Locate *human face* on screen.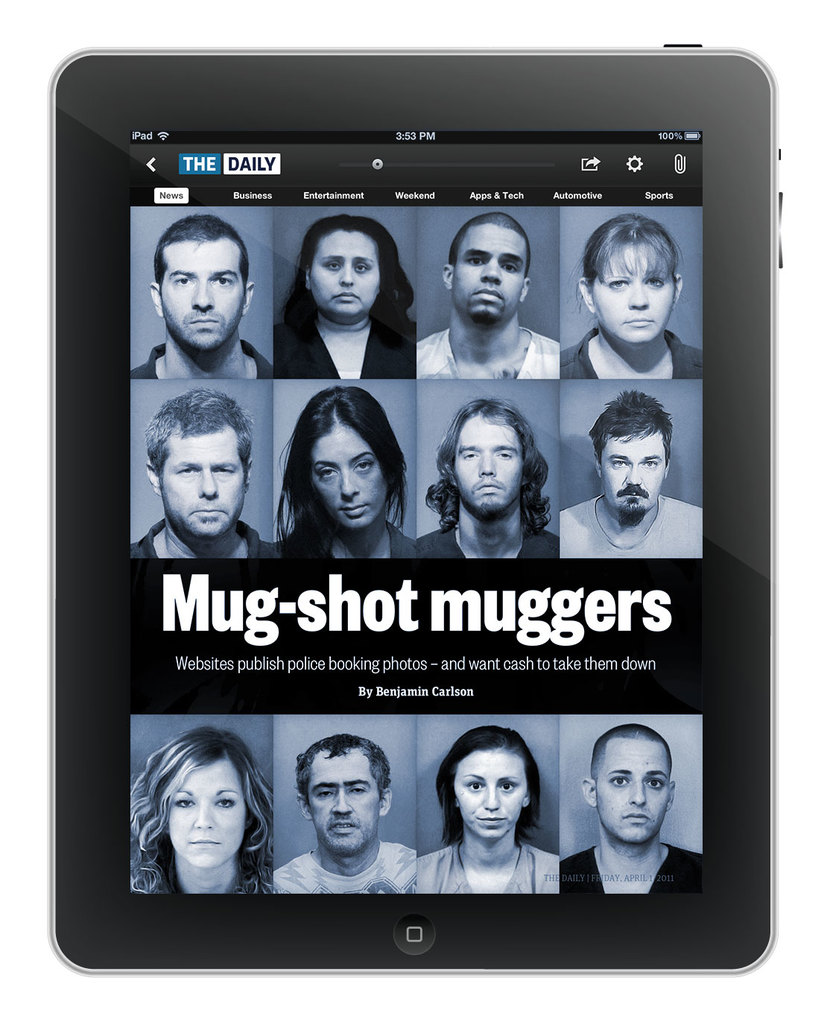
On screen at left=308, top=748, right=381, bottom=856.
